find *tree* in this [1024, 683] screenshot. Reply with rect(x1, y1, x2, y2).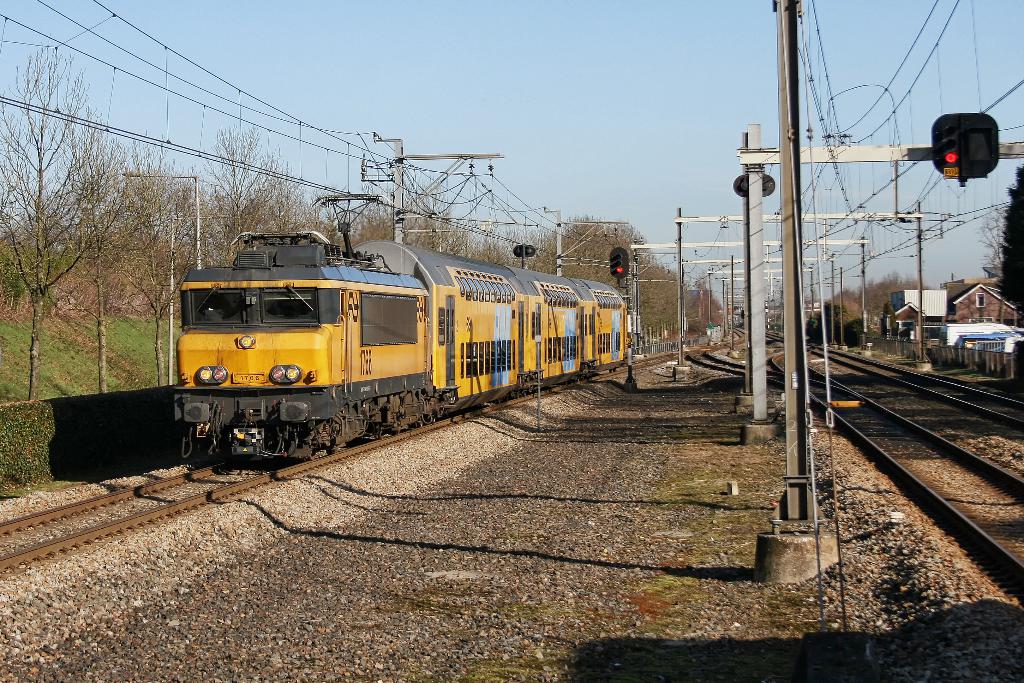
rect(865, 262, 969, 320).
